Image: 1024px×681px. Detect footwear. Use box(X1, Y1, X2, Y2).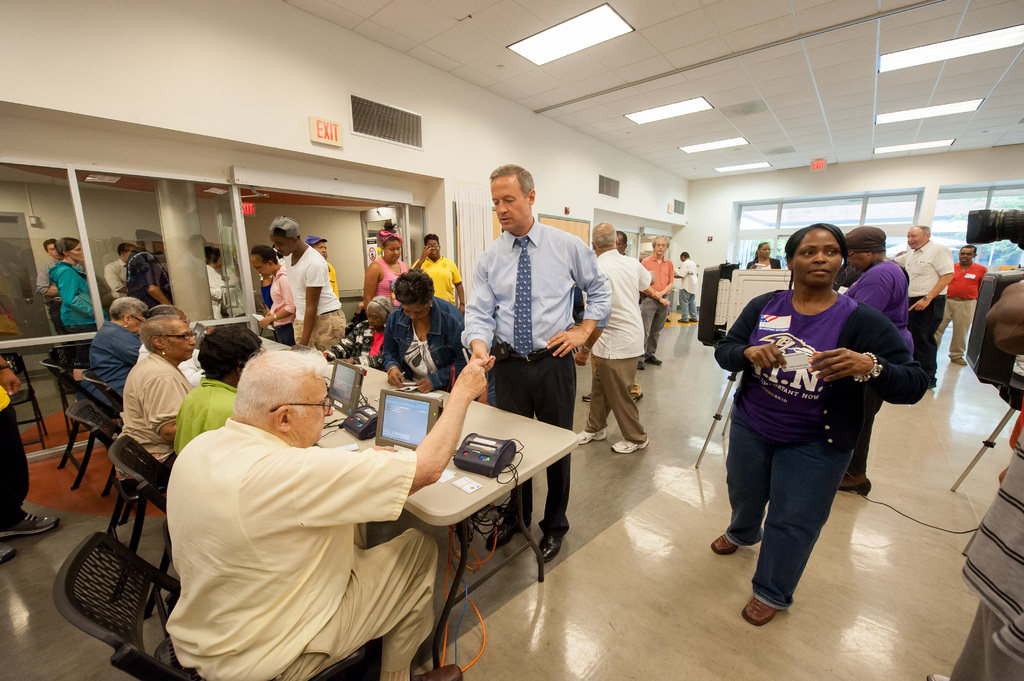
box(413, 661, 471, 680).
